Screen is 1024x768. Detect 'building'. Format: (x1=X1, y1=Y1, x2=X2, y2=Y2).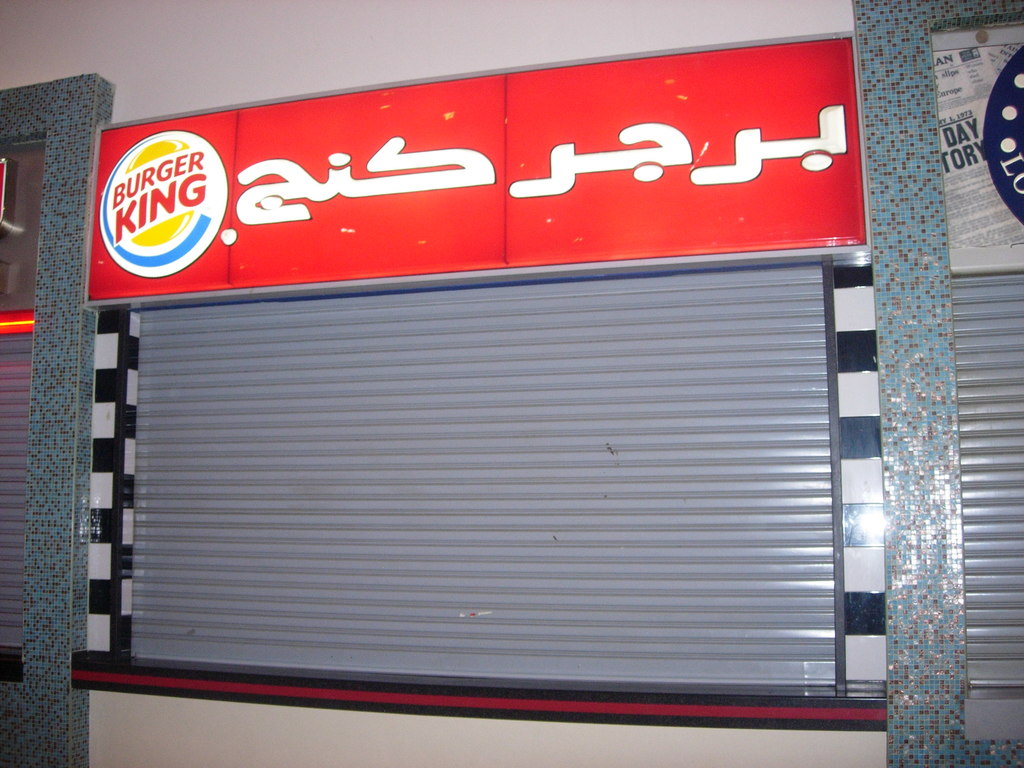
(x1=0, y1=0, x2=1023, y2=767).
